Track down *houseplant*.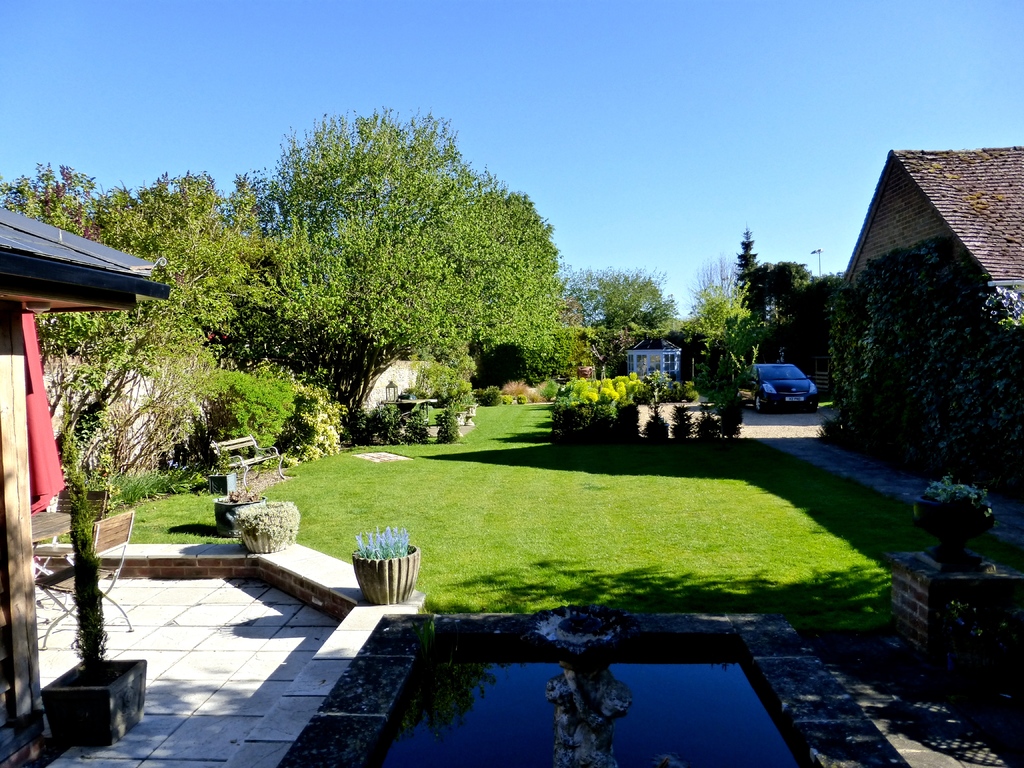
Tracked to bbox=[906, 468, 990, 562].
